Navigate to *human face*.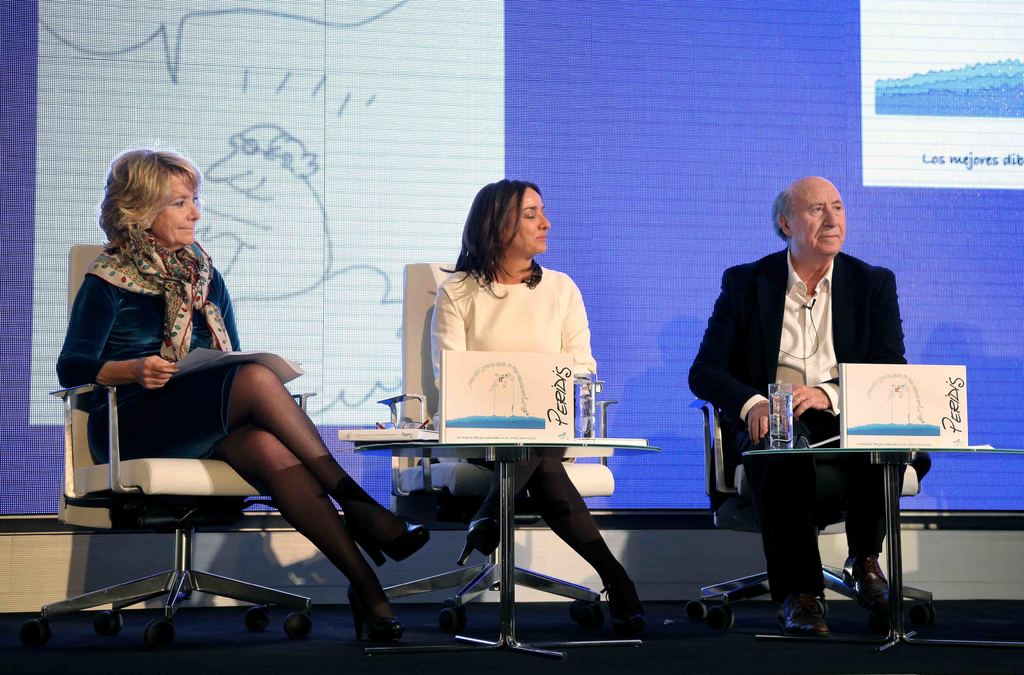
Navigation target: bbox=(787, 180, 847, 256).
